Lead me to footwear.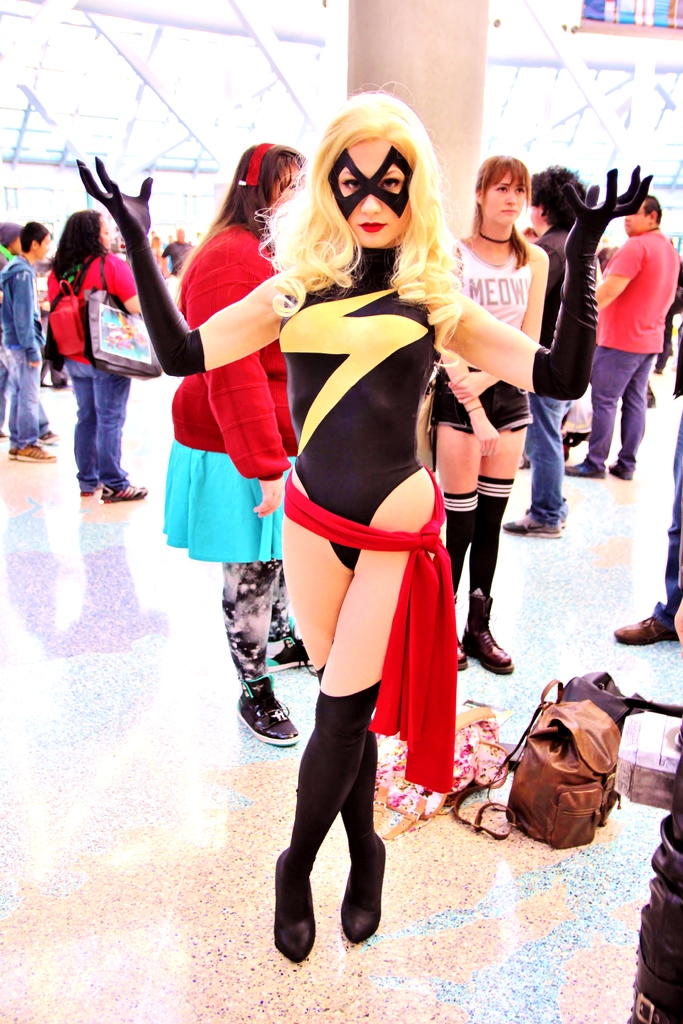
Lead to bbox(267, 632, 304, 667).
